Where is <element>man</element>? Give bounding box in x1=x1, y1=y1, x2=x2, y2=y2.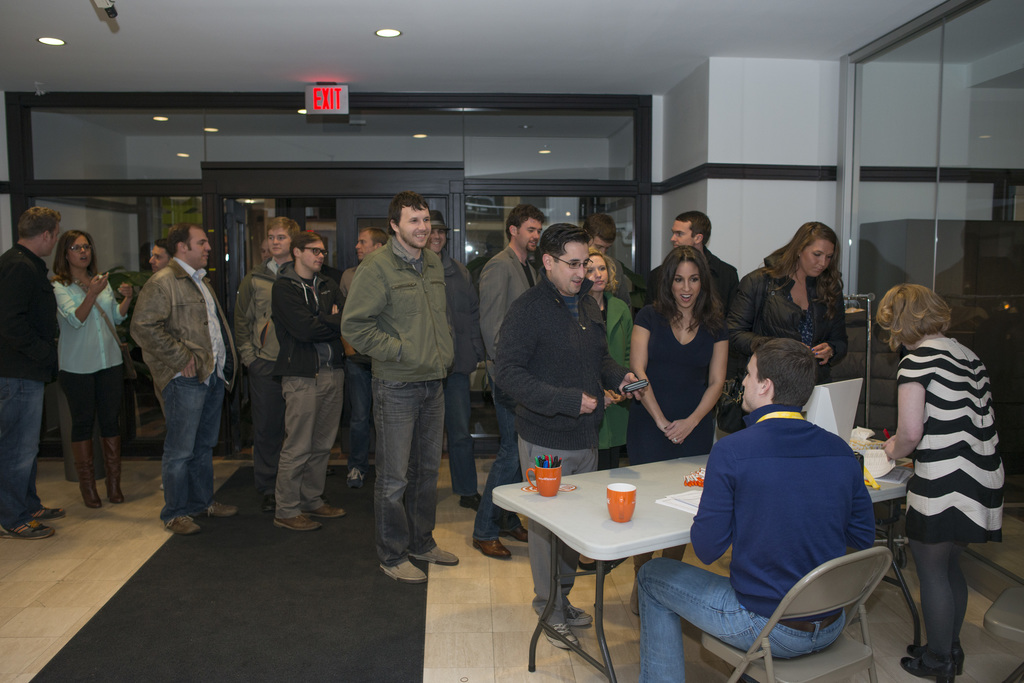
x1=271, y1=232, x2=346, y2=533.
